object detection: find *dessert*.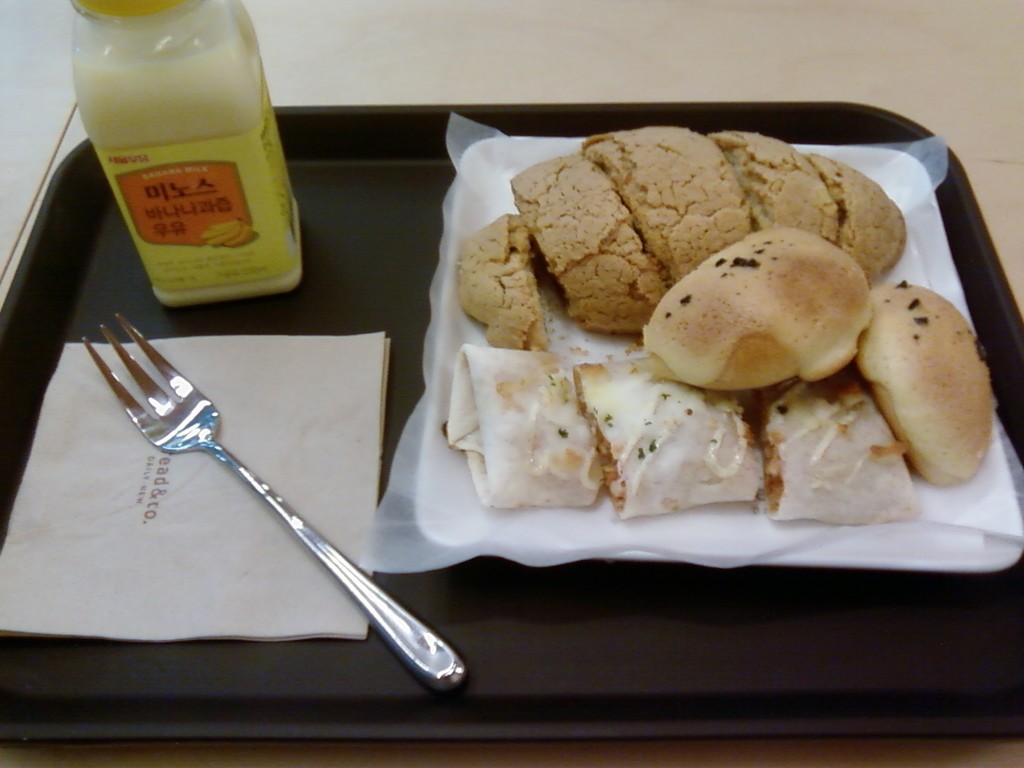
[595,130,735,289].
